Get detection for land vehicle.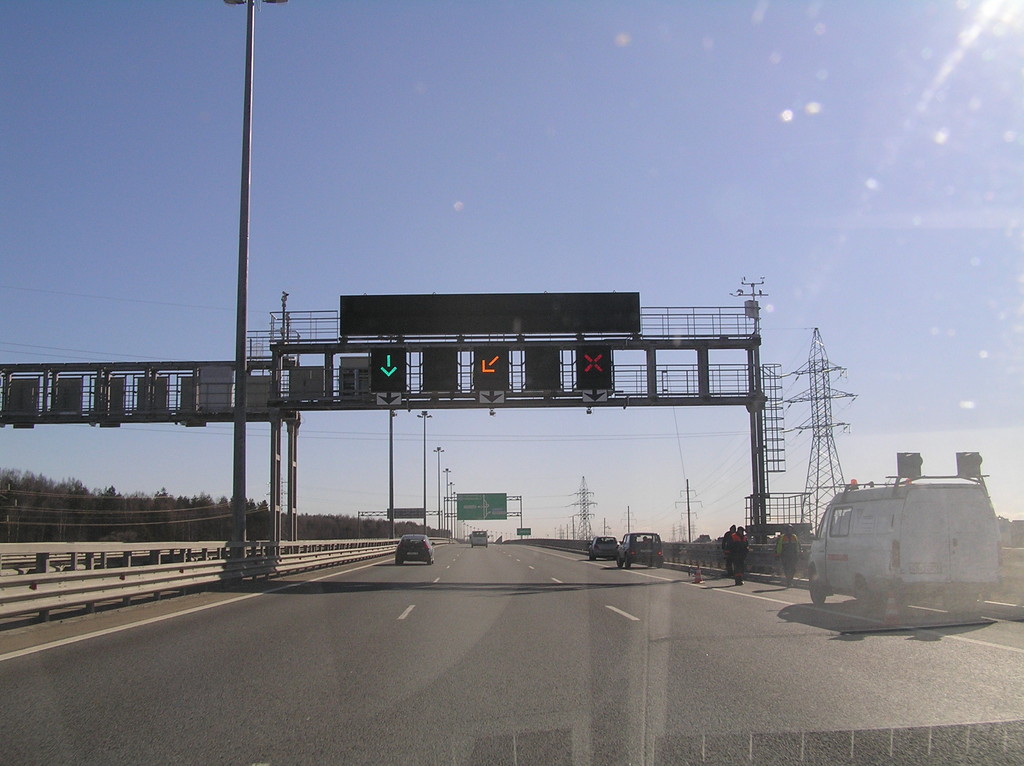
Detection: {"x1": 800, "y1": 466, "x2": 1023, "y2": 634}.
